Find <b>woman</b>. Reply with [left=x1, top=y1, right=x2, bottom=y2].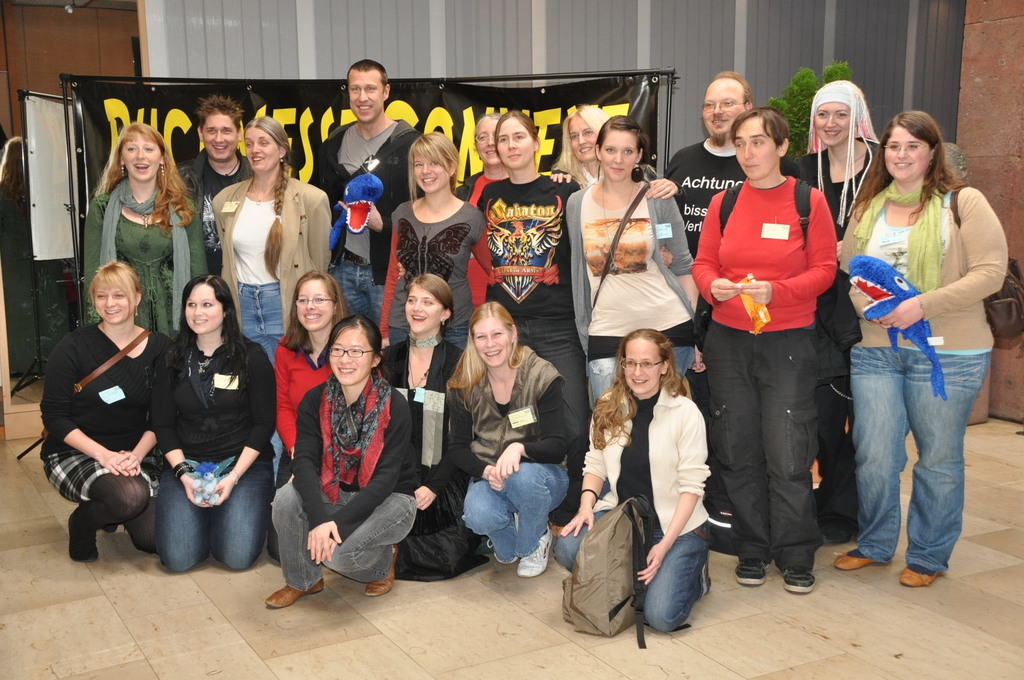
[left=547, top=328, right=716, bottom=633].
